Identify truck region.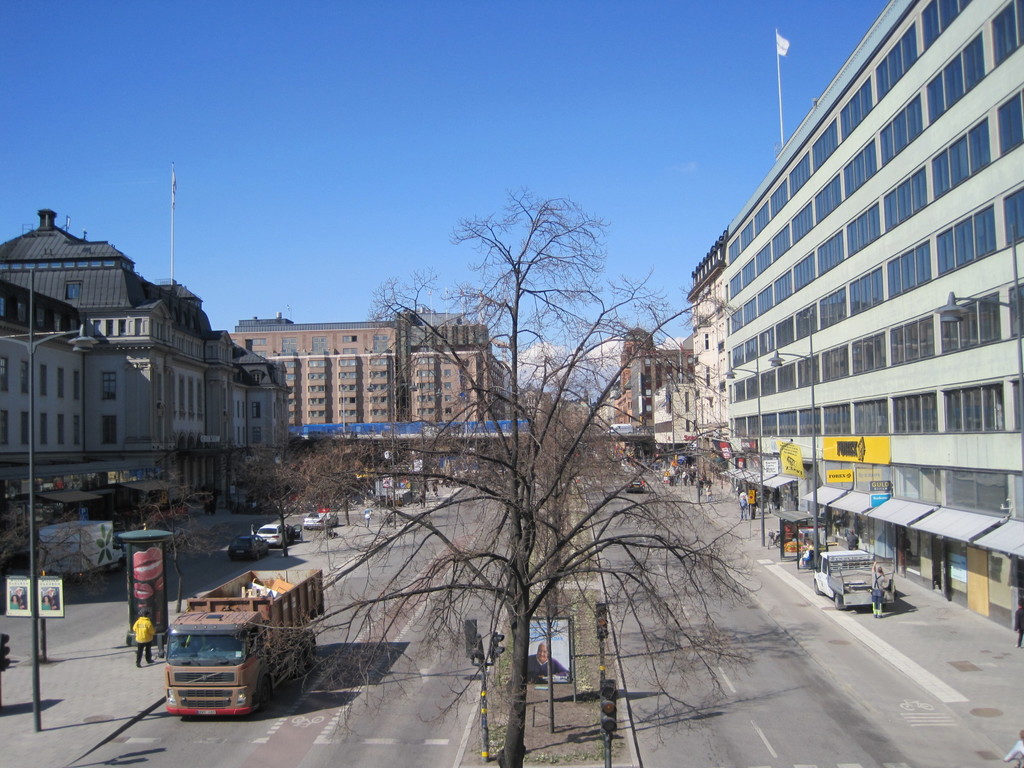
Region: crop(135, 559, 328, 725).
